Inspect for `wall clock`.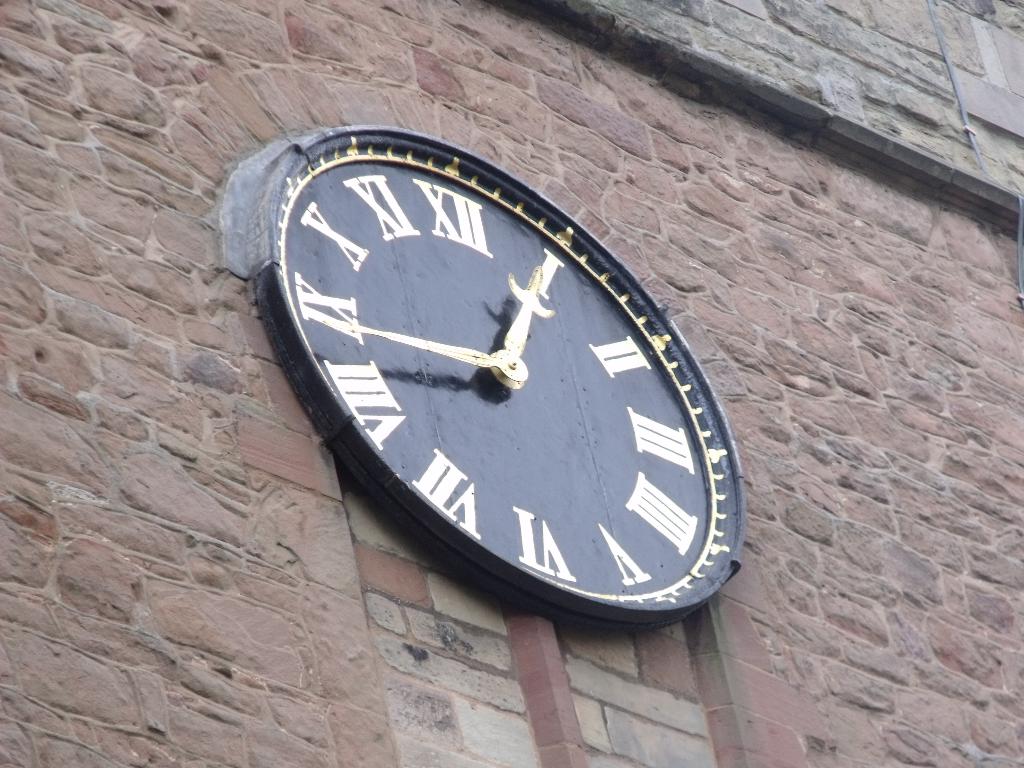
Inspection: 250,126,746,627.
